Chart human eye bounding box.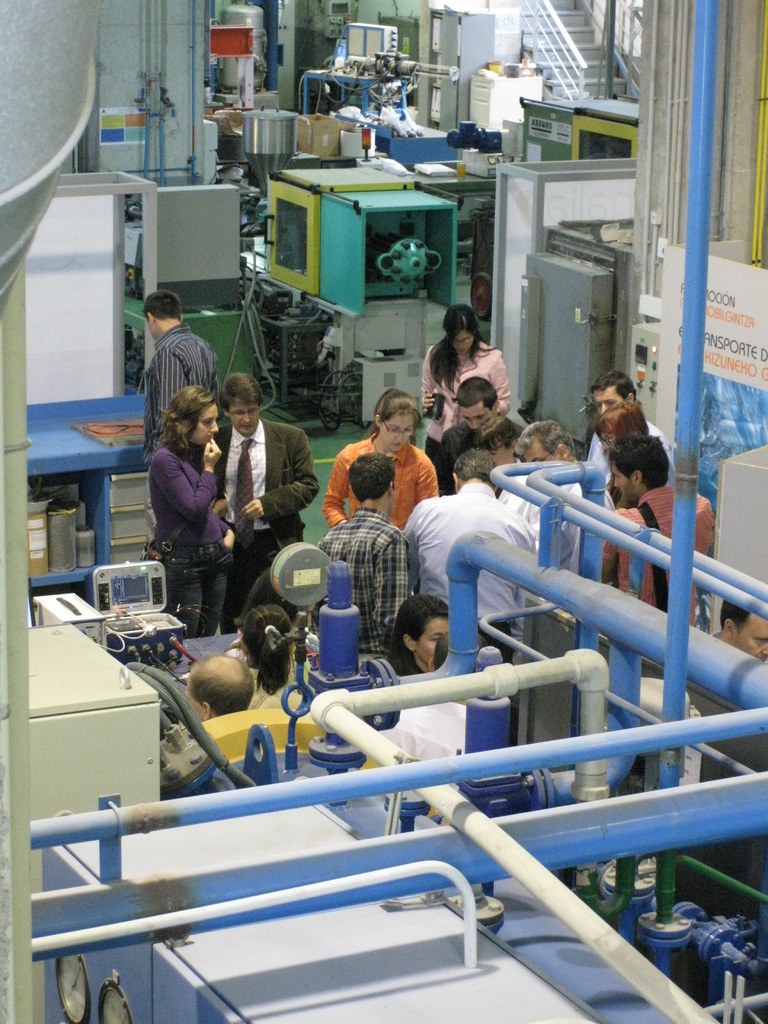
Charted: region(431, 632, 447, 646).
